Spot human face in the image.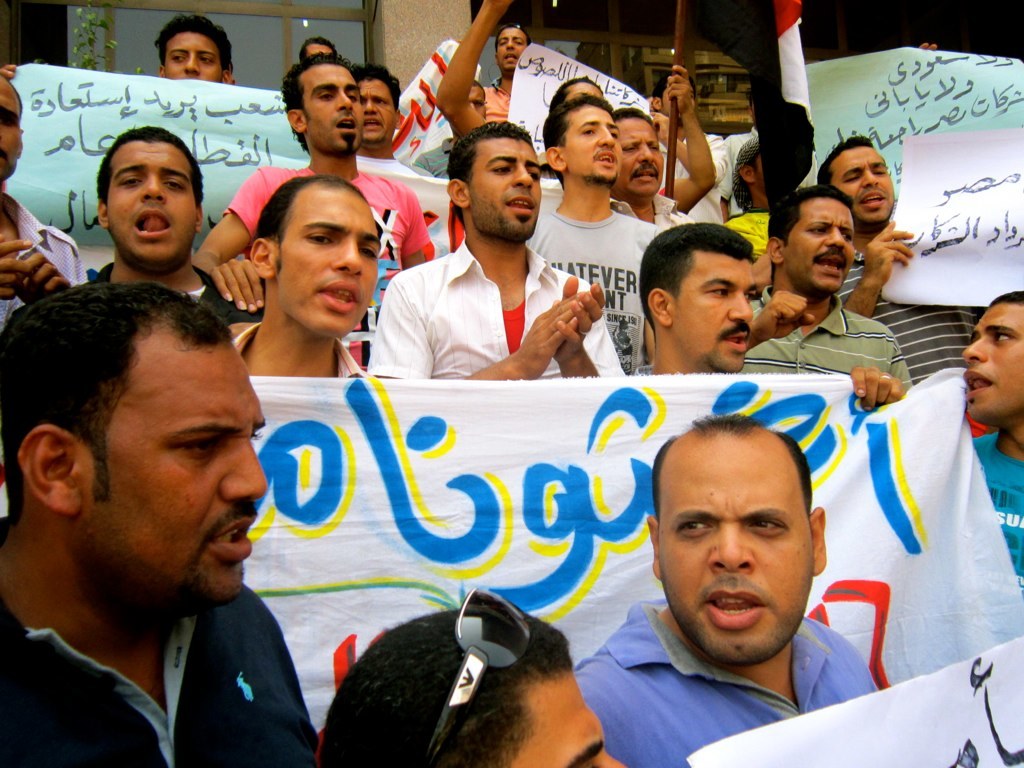
human face found at l=358, t=77, r=385, b=138.
